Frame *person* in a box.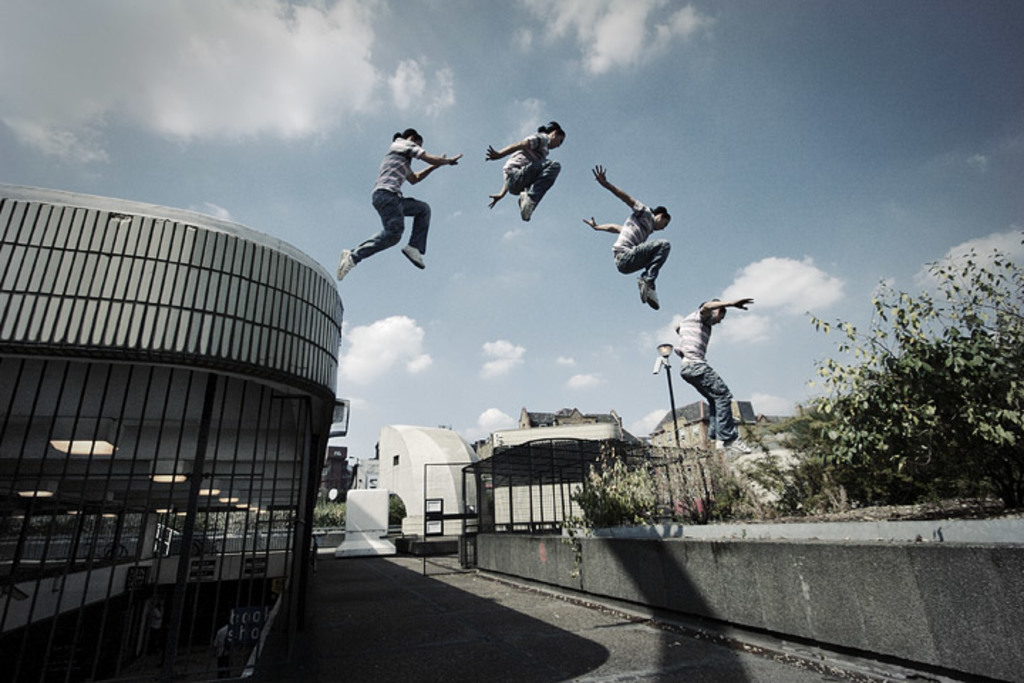
BBox(653, 299, 759, 452).
